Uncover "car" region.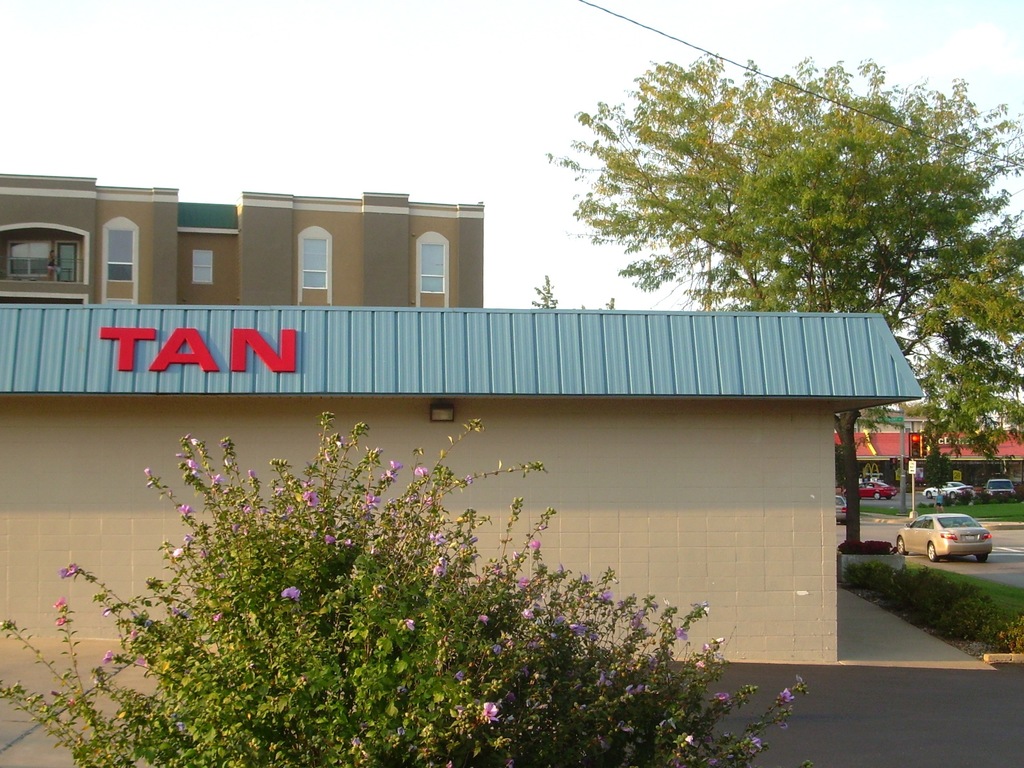
Uncovered: BBox(861, 477, 894, 499).
